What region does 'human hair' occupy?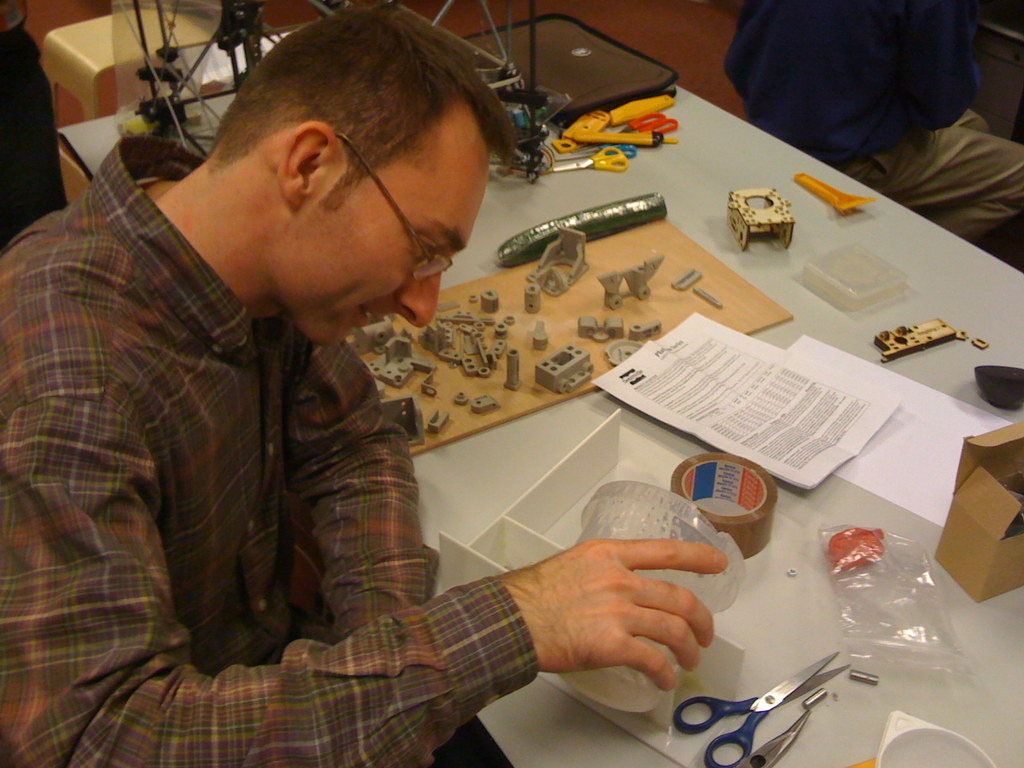
<box>212,16,498,232</box>.
